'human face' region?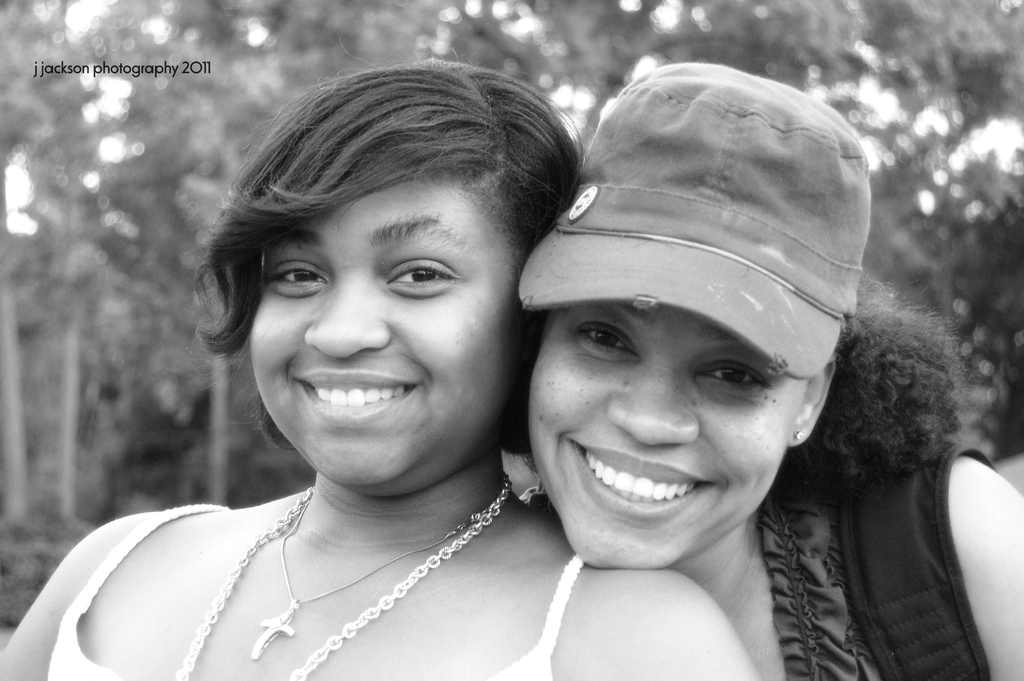
left=214, top=159, right=524, bottom=470
